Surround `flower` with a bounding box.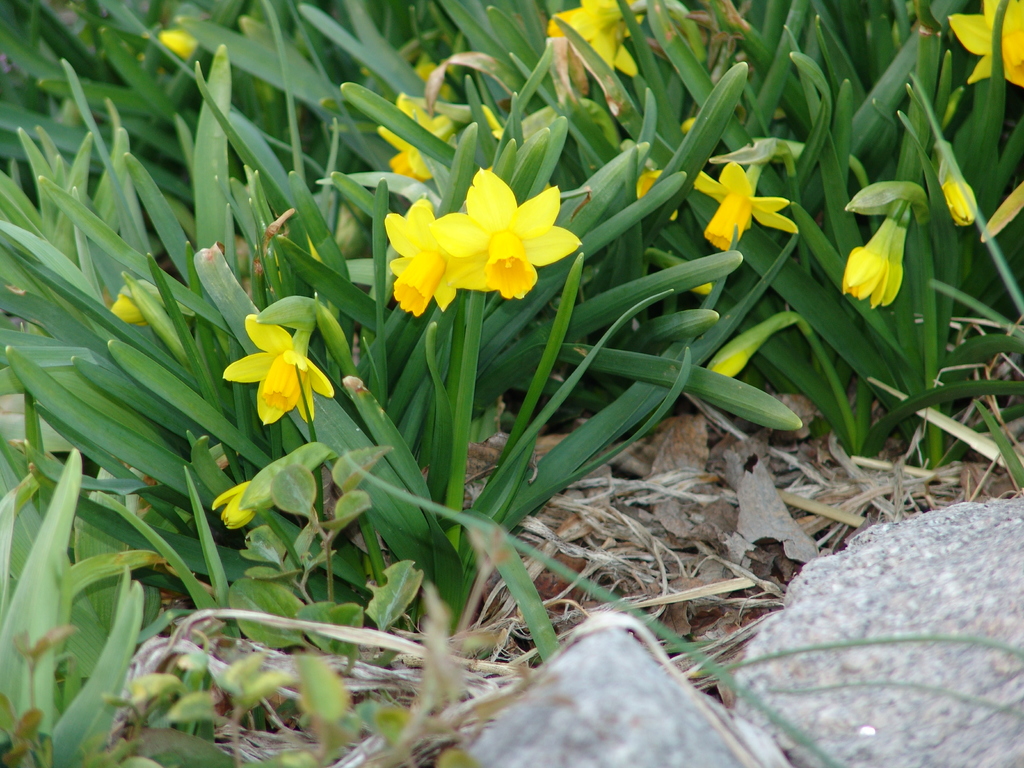
(223,314,336,428).
